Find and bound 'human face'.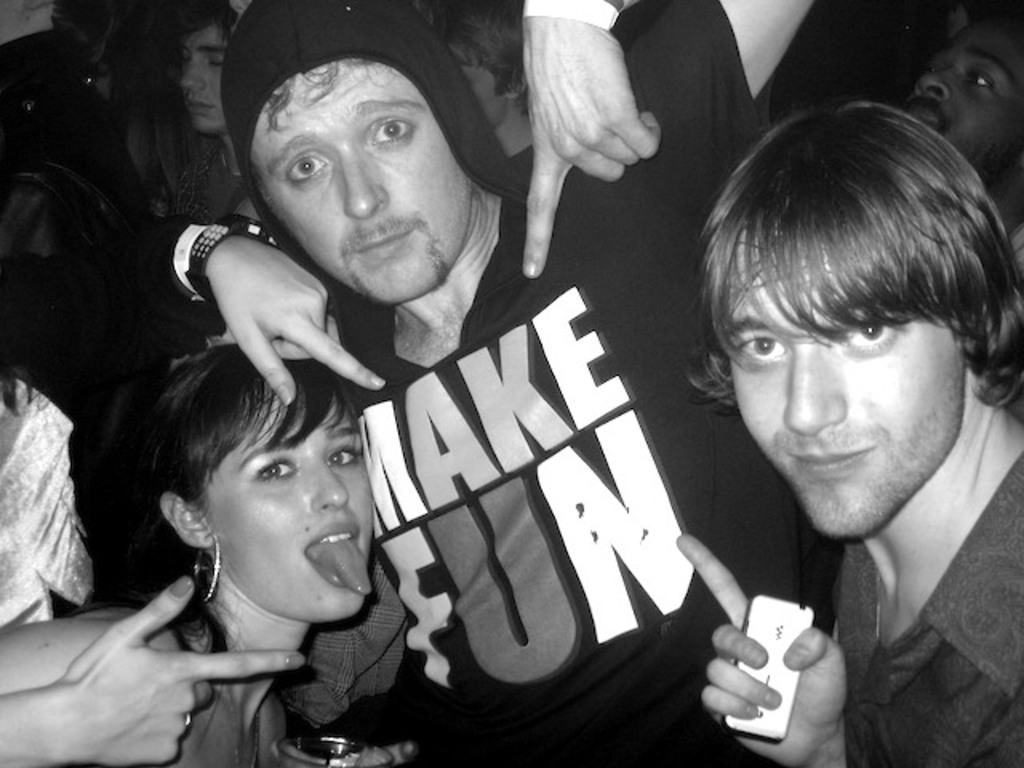
Bound: 181, 27, 230, 131.
